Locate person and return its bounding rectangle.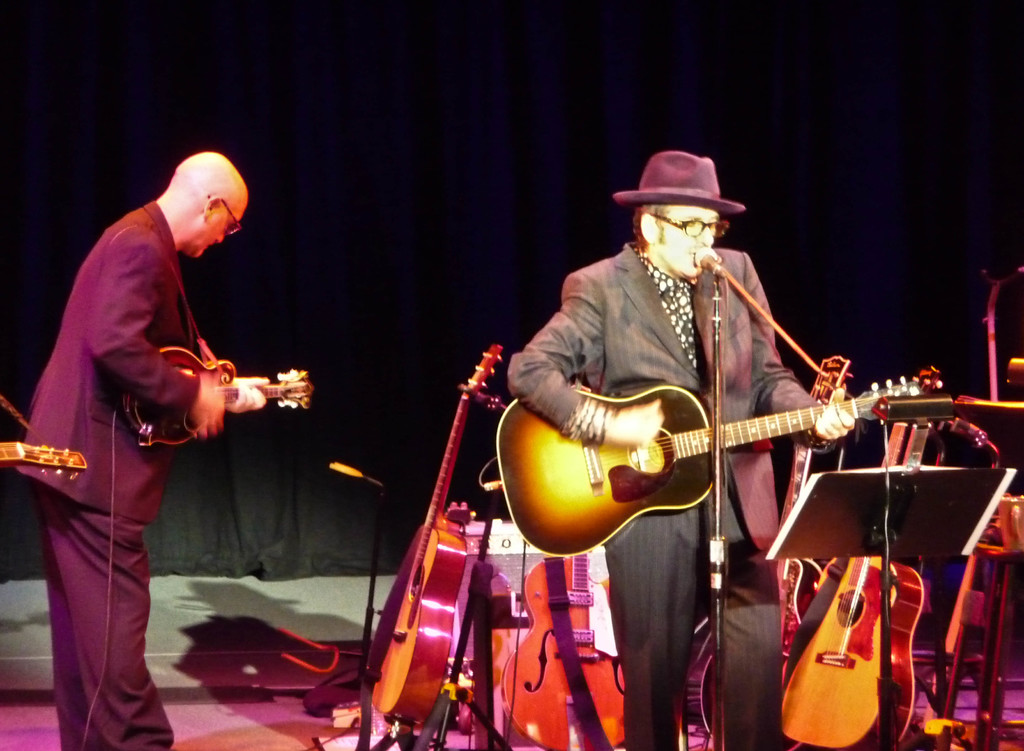
500, 145, 854, 750.
